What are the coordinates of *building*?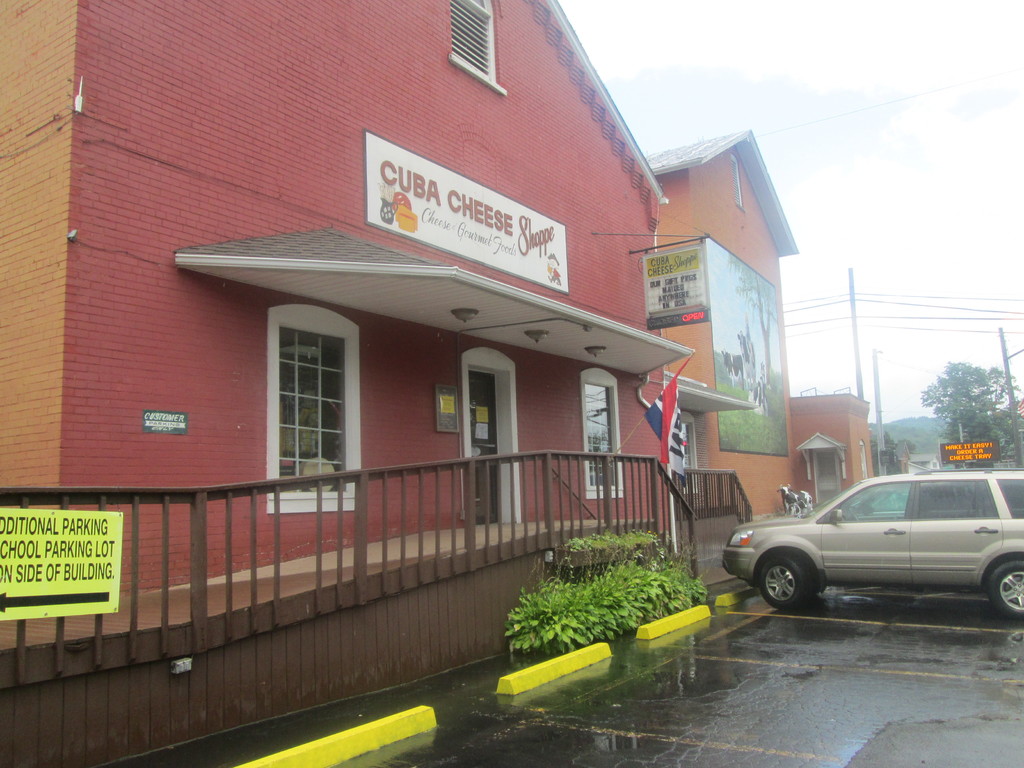
(649, 125, 877, 579).
